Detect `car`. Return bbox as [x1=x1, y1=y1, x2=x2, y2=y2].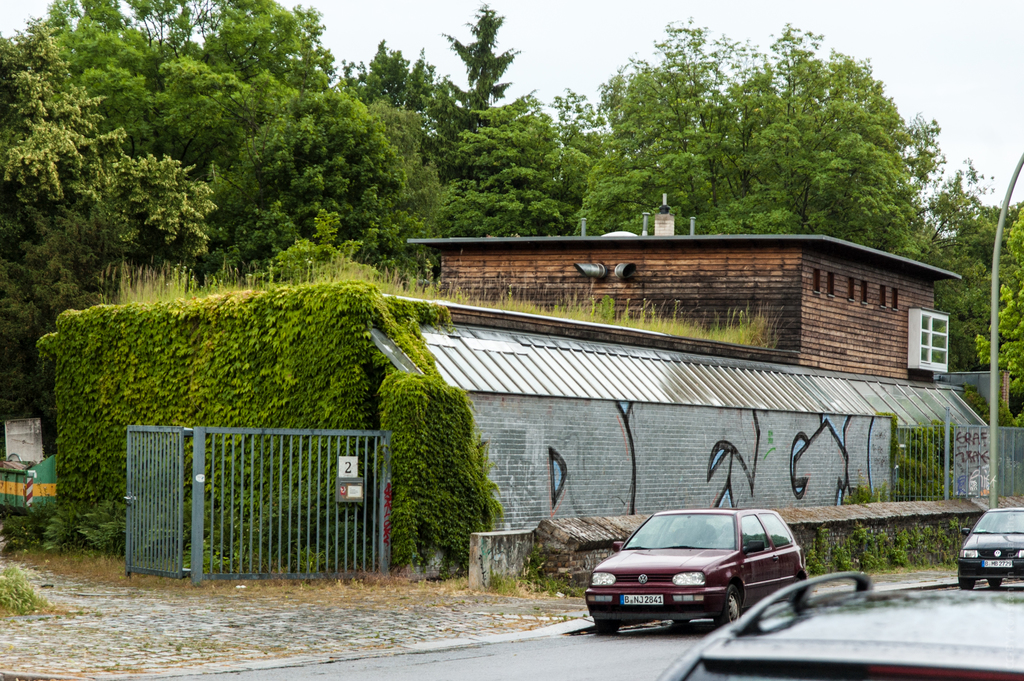
[x1=584, y1=508, x2=799, y2=640].
